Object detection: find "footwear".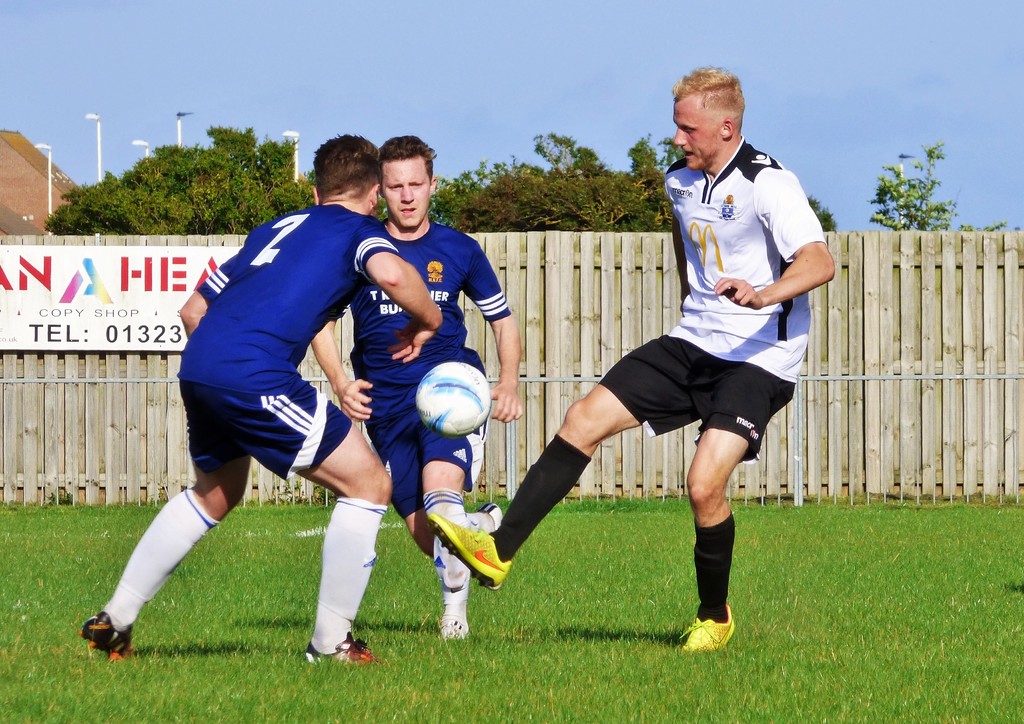
select_region(76, 612, 138, 666).
